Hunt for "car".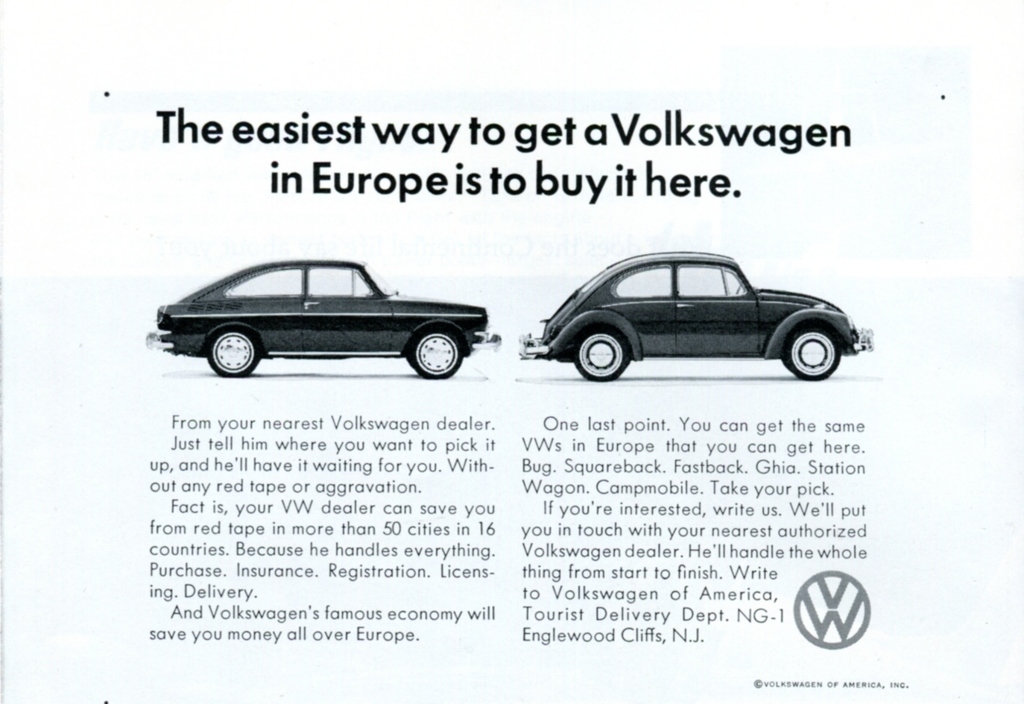
Hunted down at [left=520, top=248, right=878, bottom=382].
